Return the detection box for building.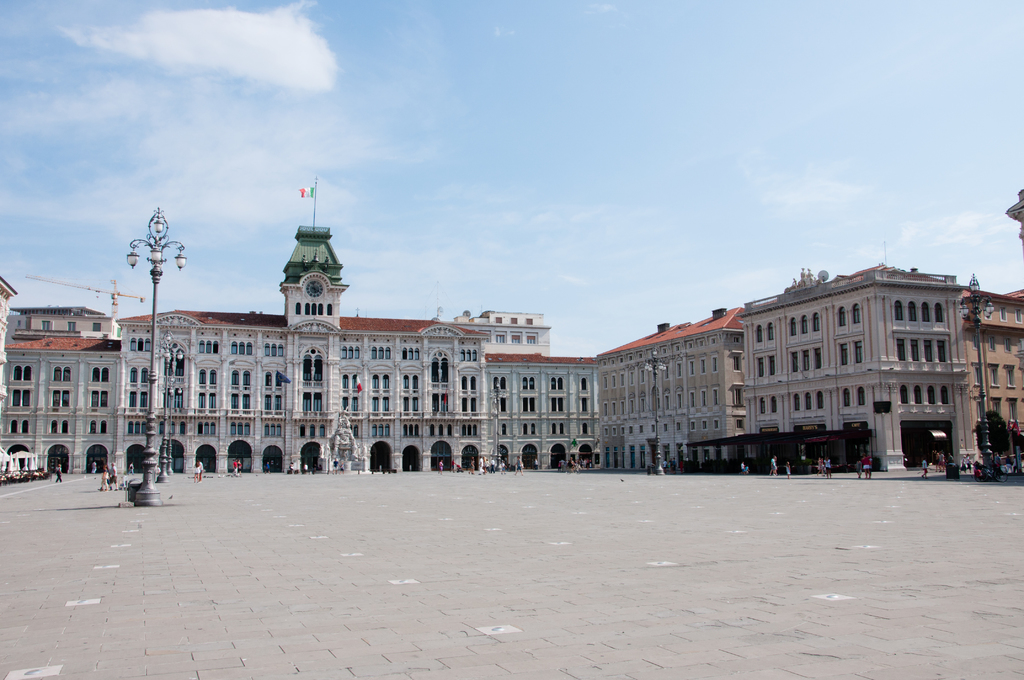
x1=483 y1=352 x2=603 y2=466.
